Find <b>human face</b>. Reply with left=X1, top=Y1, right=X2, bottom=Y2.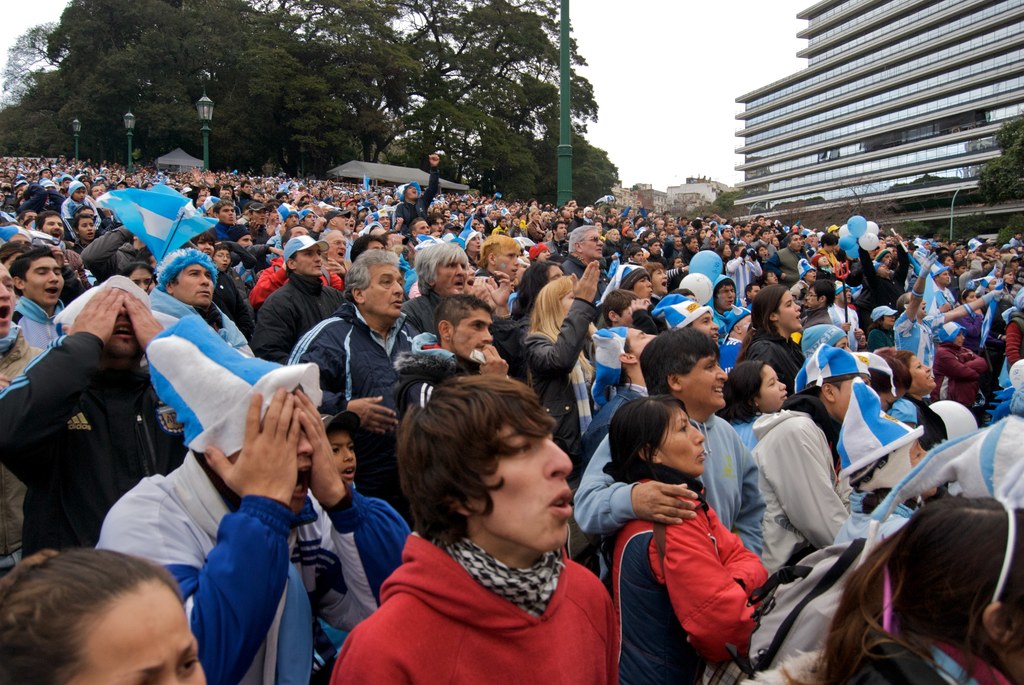
left=778, top=290, right=802, bottom=333.
